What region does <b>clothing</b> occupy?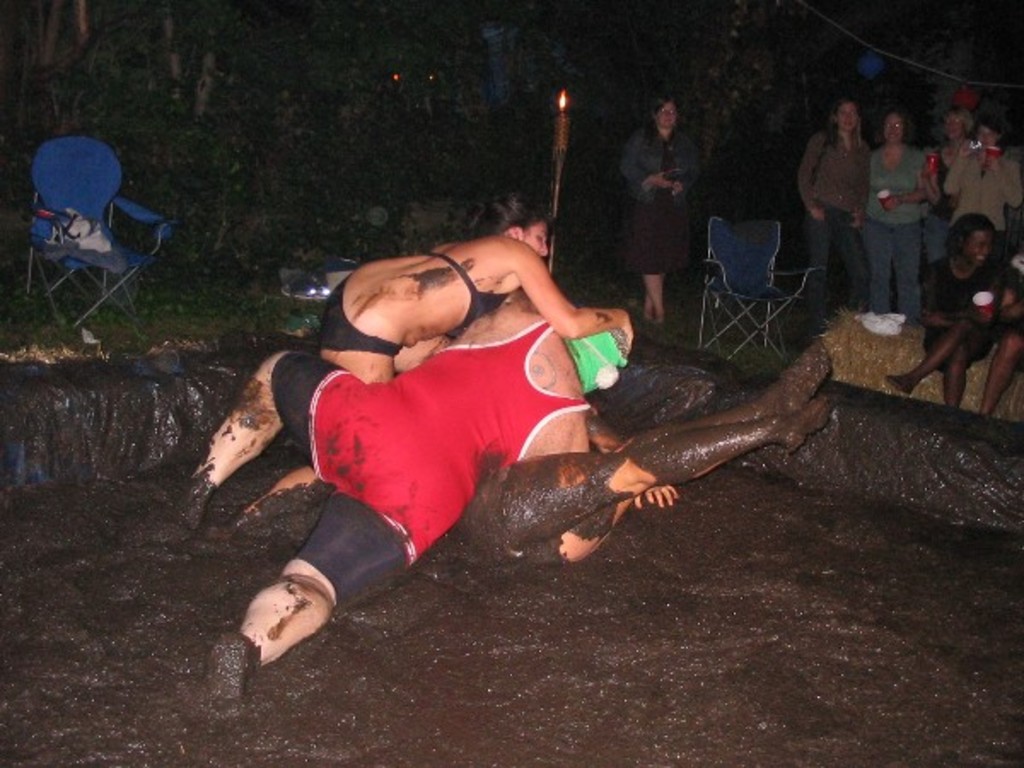
[920,137,1017,249].
